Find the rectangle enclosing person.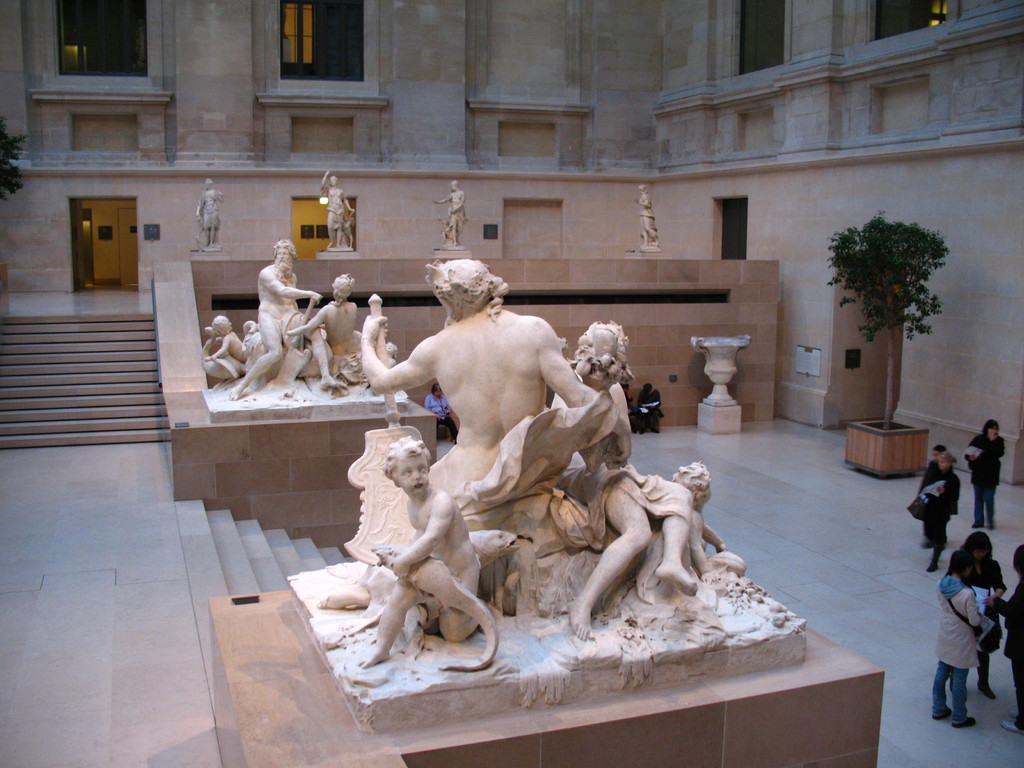
<region>201, 317, 246, 388</region>.
